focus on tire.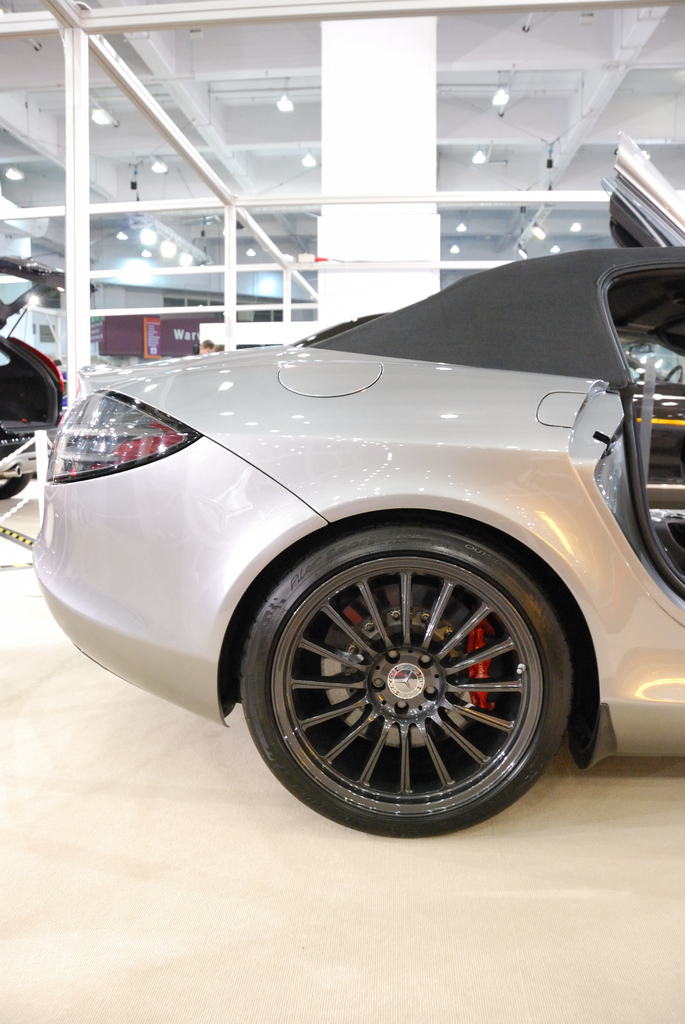
Focused at {"x1": 0, "y1": 474, "x2": 37, "y2": 512}.
